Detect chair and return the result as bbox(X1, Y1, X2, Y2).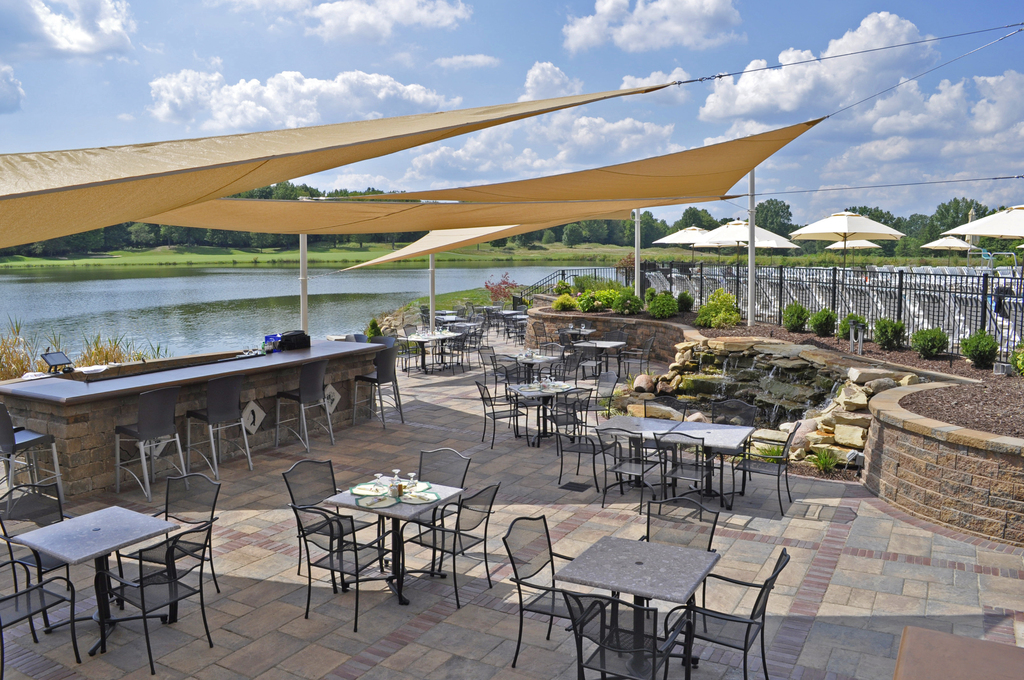
bbox(725, 421, 797, 513).
